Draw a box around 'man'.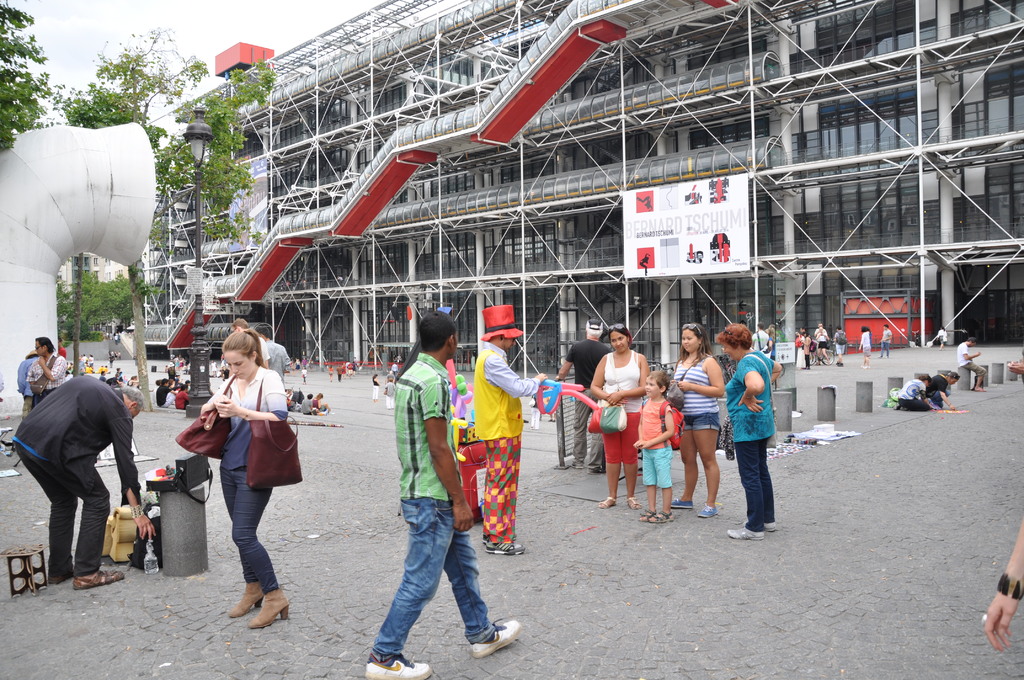
pyautogui.locateOnScreen(364, 312, 522, 679).
